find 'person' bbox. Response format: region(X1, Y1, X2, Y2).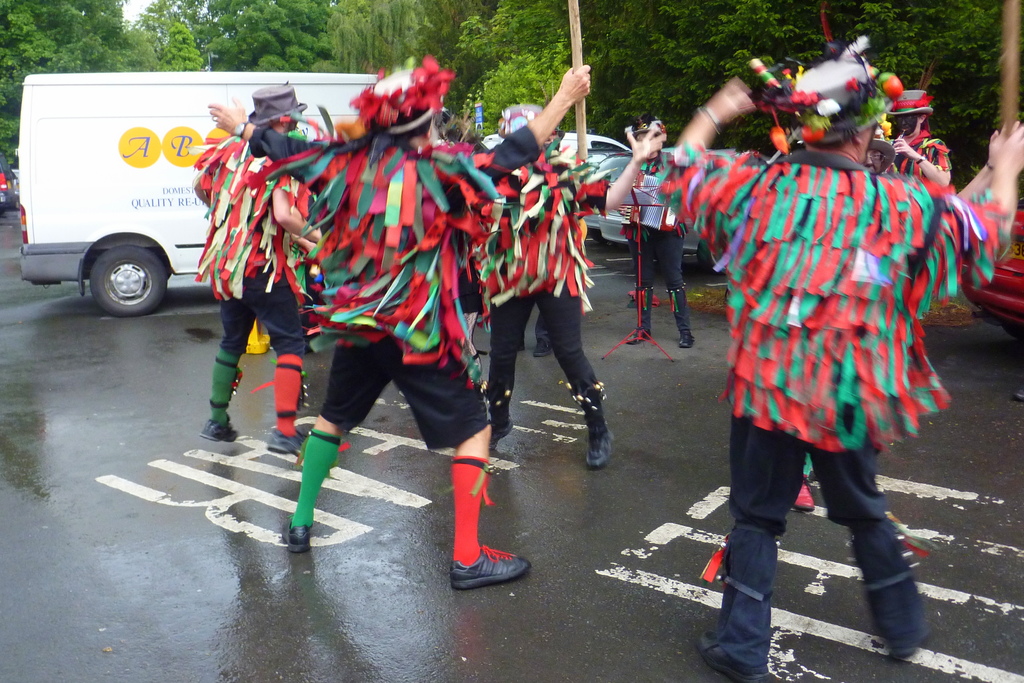
region(863, 133, 895, 176).
